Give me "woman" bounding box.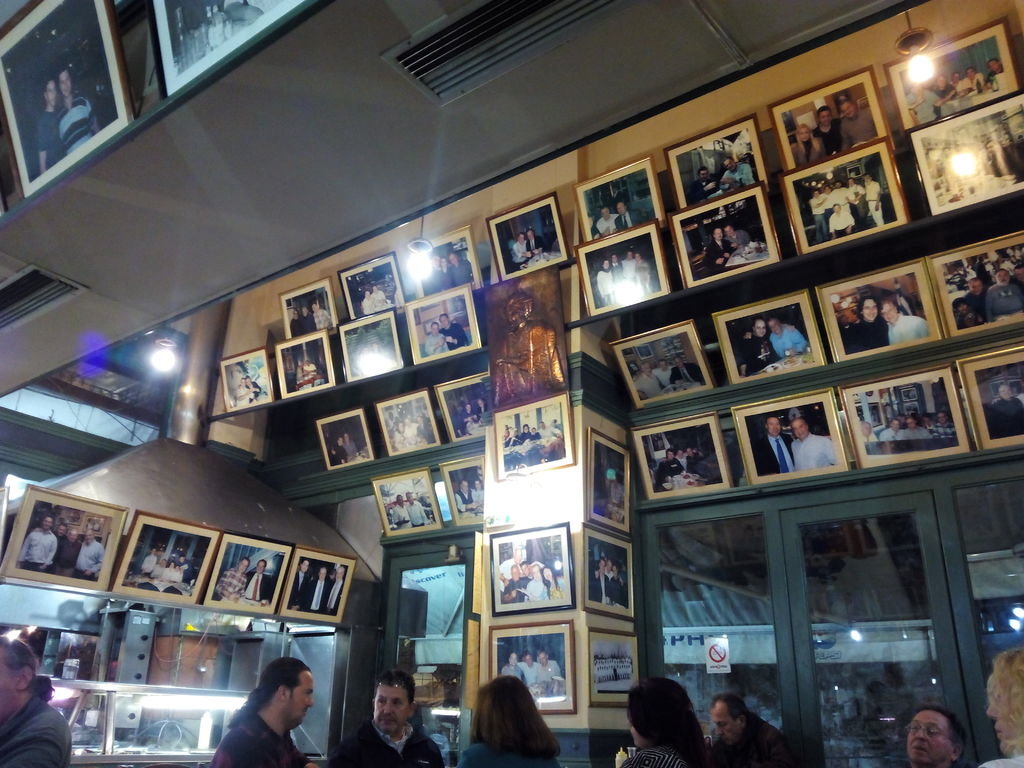
rect(471, 481, 484, 508).
